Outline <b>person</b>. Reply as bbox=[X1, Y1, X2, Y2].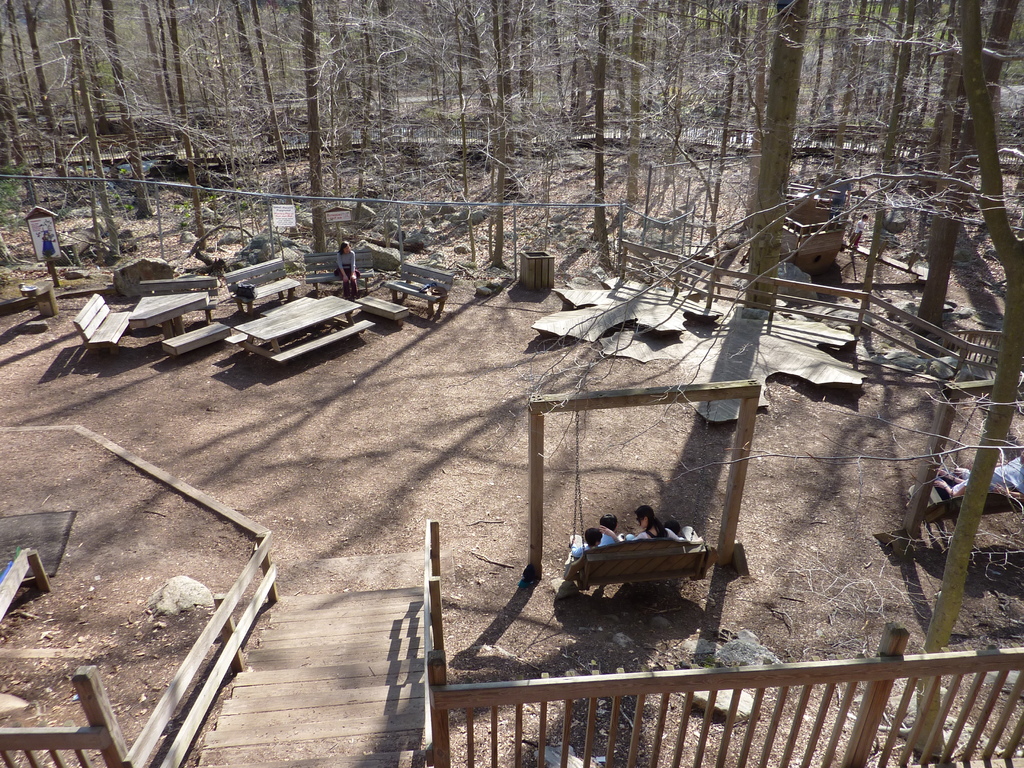
bbox=[593, 513, 627, 573].
